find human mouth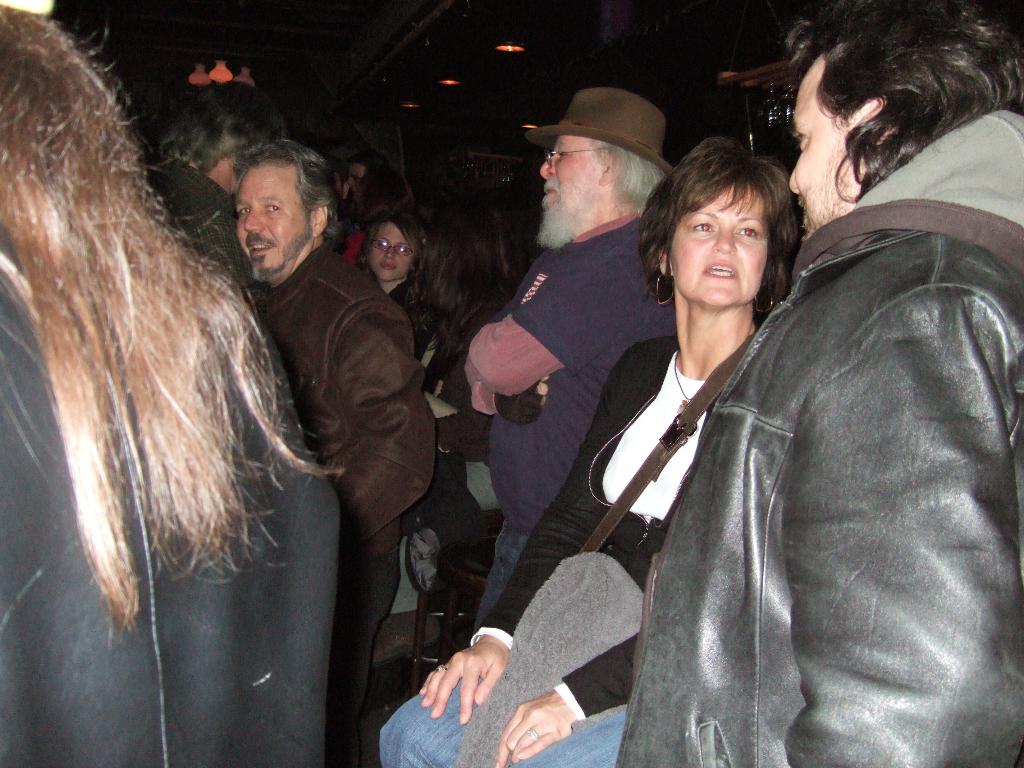
l=701, t=258, r=743, b=282
